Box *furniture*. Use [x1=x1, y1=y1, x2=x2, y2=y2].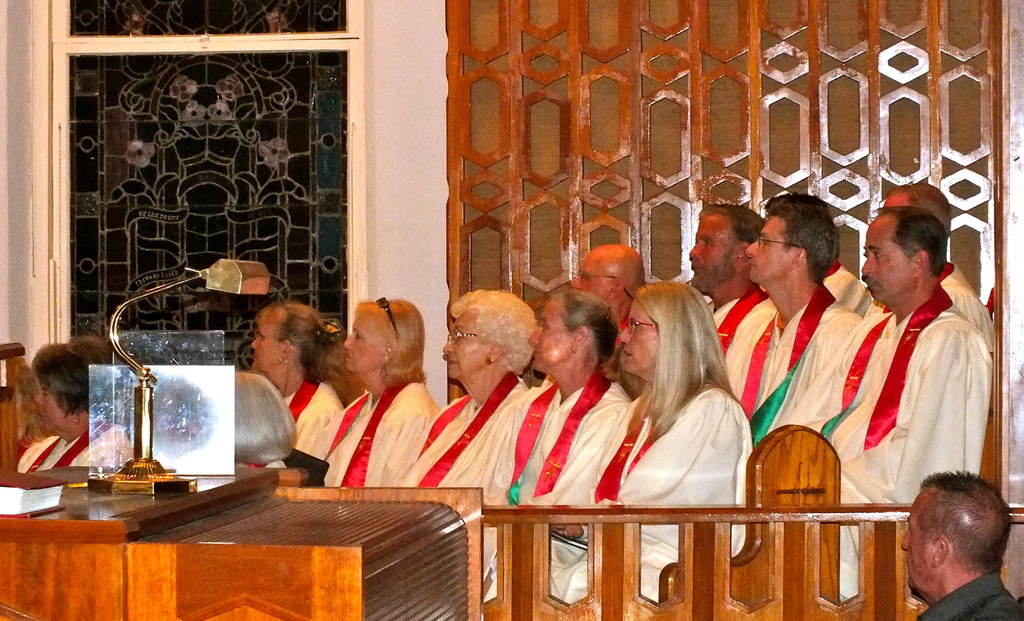
[x1=1, y1=342, x2=29, y2=471].
